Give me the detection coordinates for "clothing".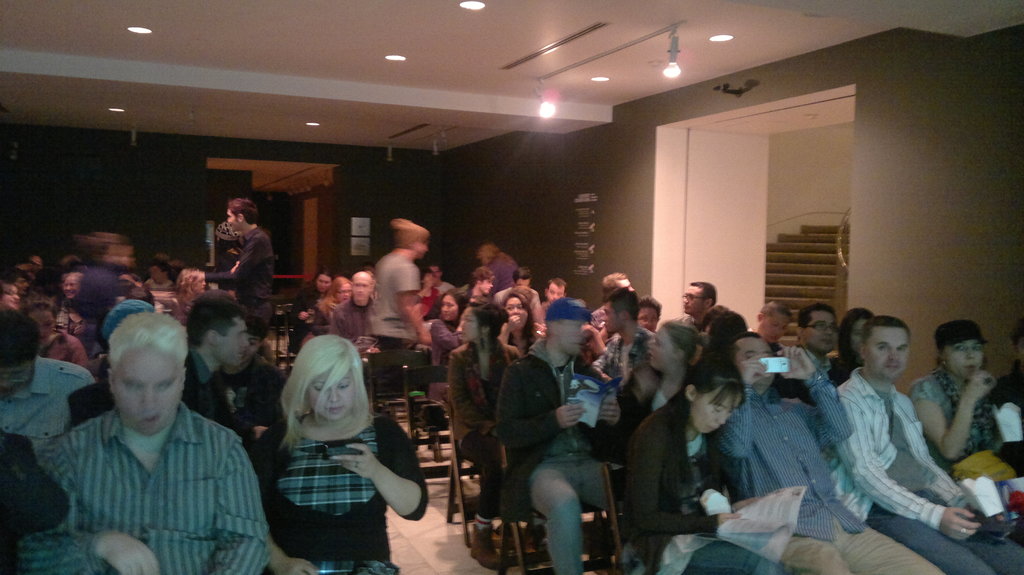
(left=204, top=225, right=276, bottom=338).
